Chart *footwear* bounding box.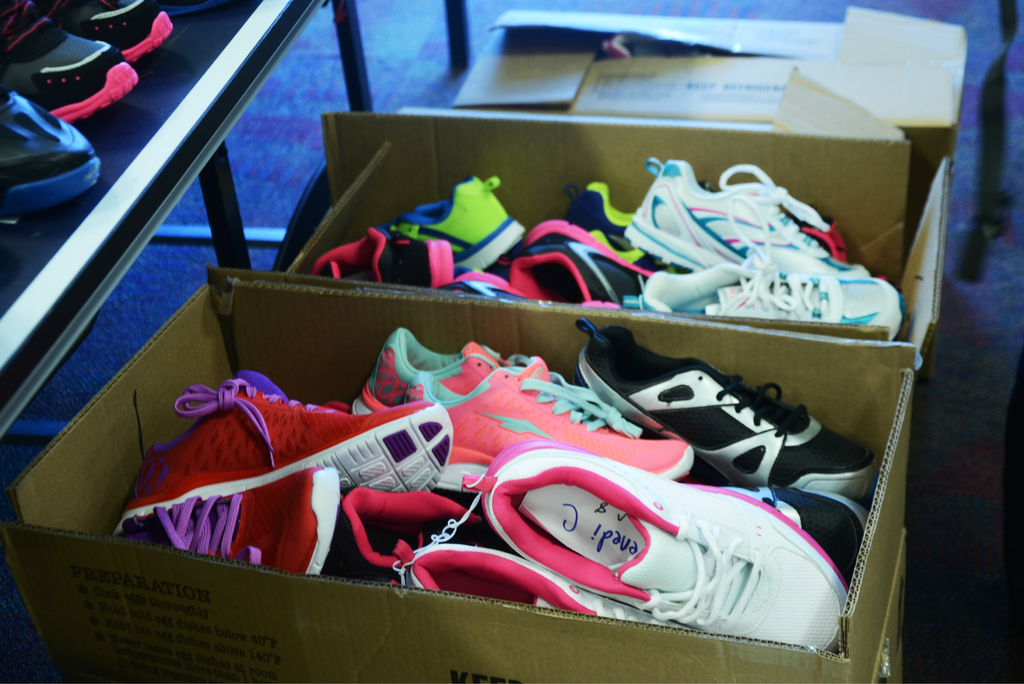
Charted: rect(107, 377, 453, 533).
